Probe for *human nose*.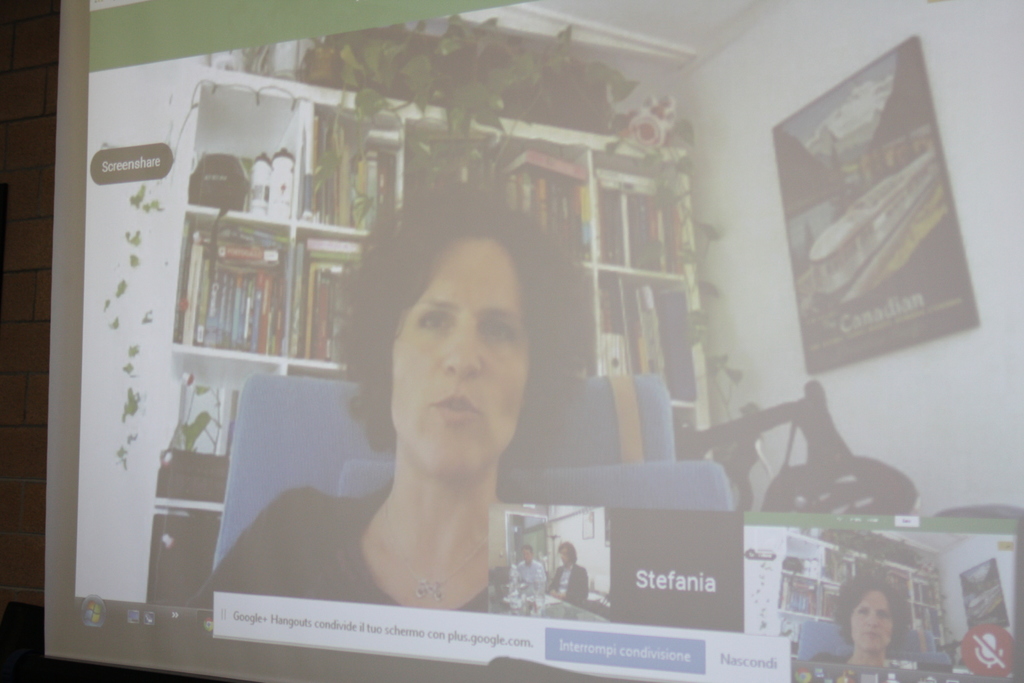
Probe result: region(424, 322, 489, 383).
